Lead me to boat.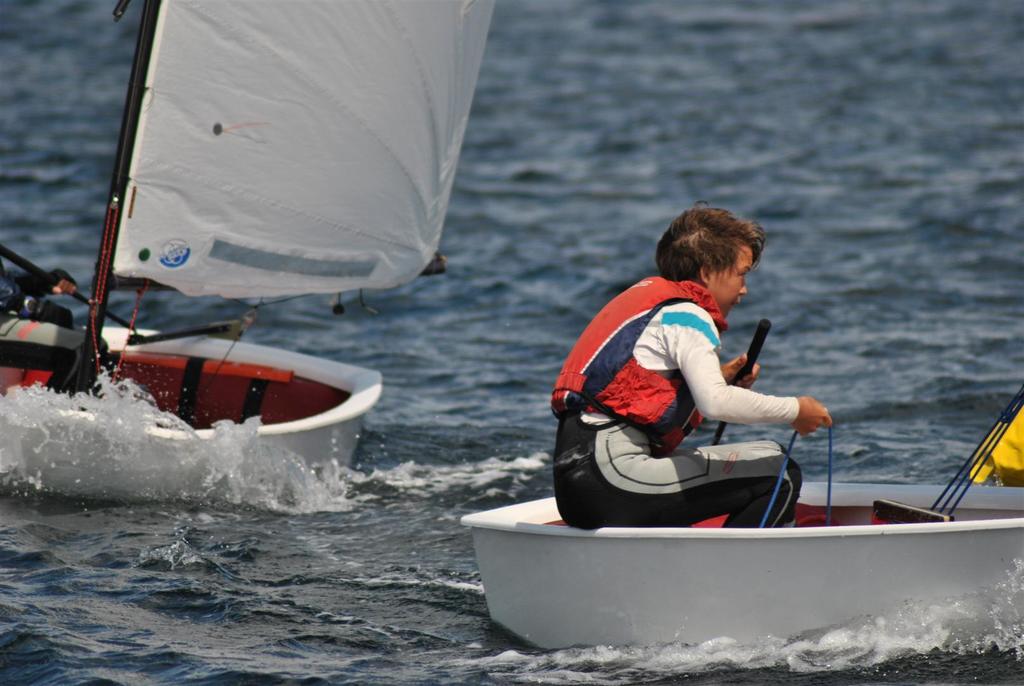
Lead to 481, 415, 1023, 642.
